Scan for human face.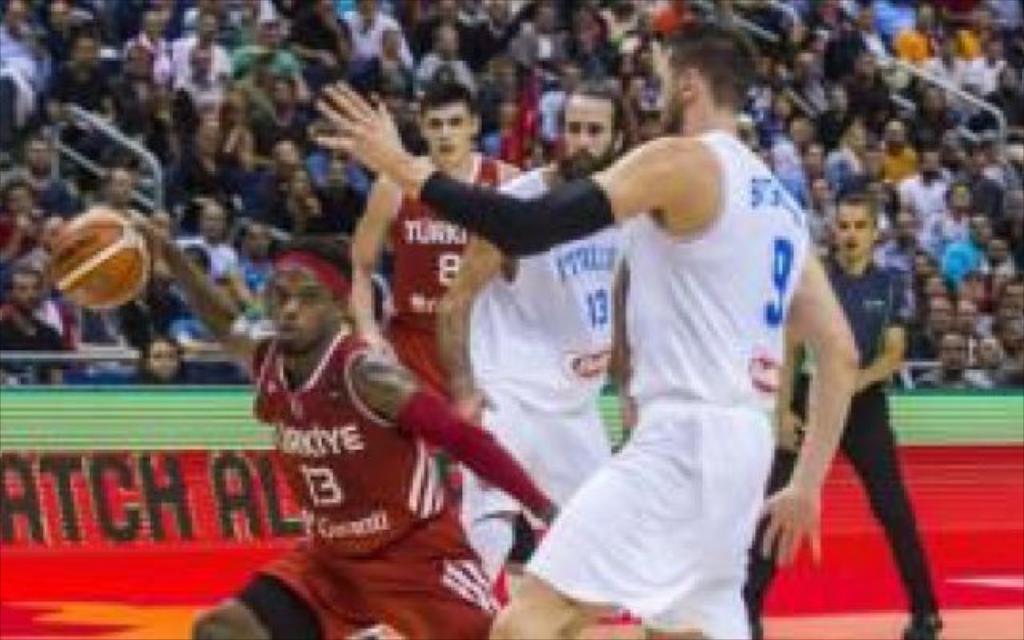
Scan result: x1=656, y1=42, x2=680, y2=134.
